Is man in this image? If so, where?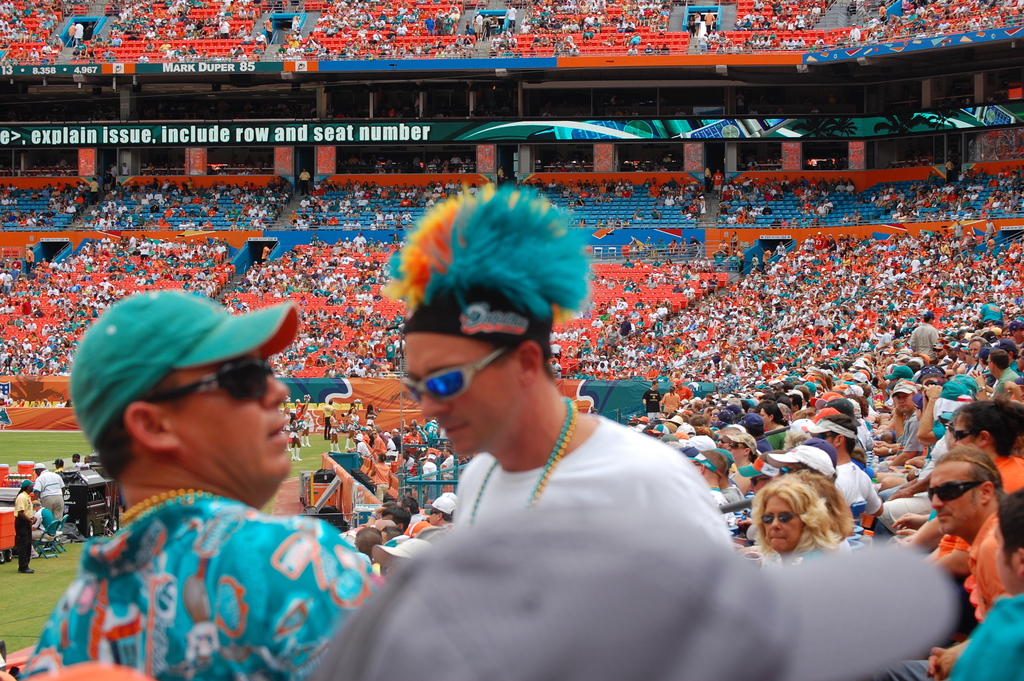
Yes, at (x1=505, y1=3, x2=517, y2=31).
